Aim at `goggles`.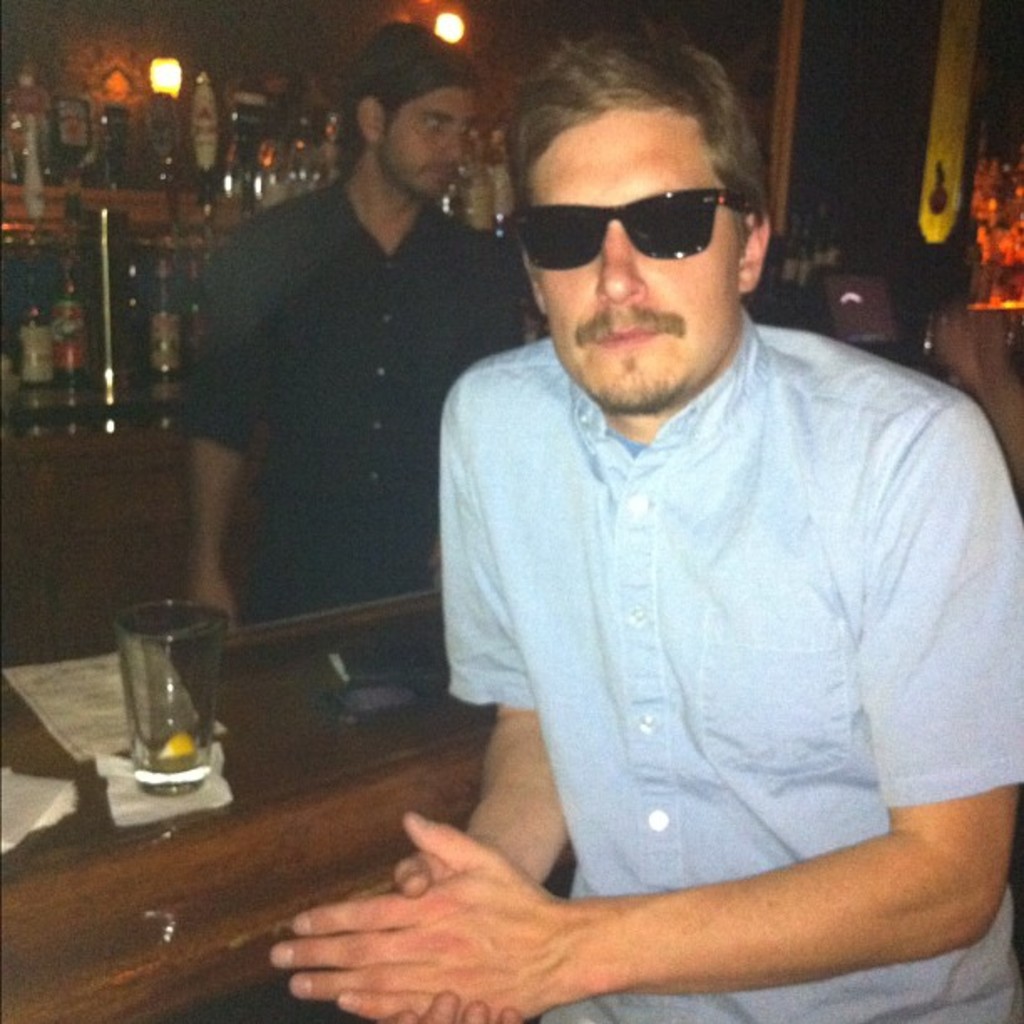
Aimed at region(522, 179, 753, 271).
